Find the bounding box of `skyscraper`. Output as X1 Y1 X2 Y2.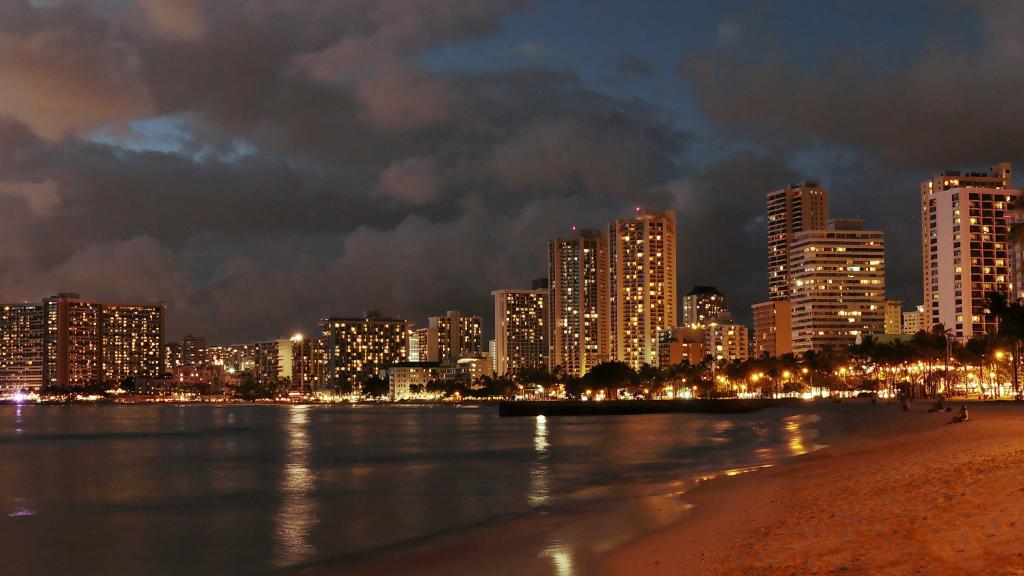
484 288 552 389.
